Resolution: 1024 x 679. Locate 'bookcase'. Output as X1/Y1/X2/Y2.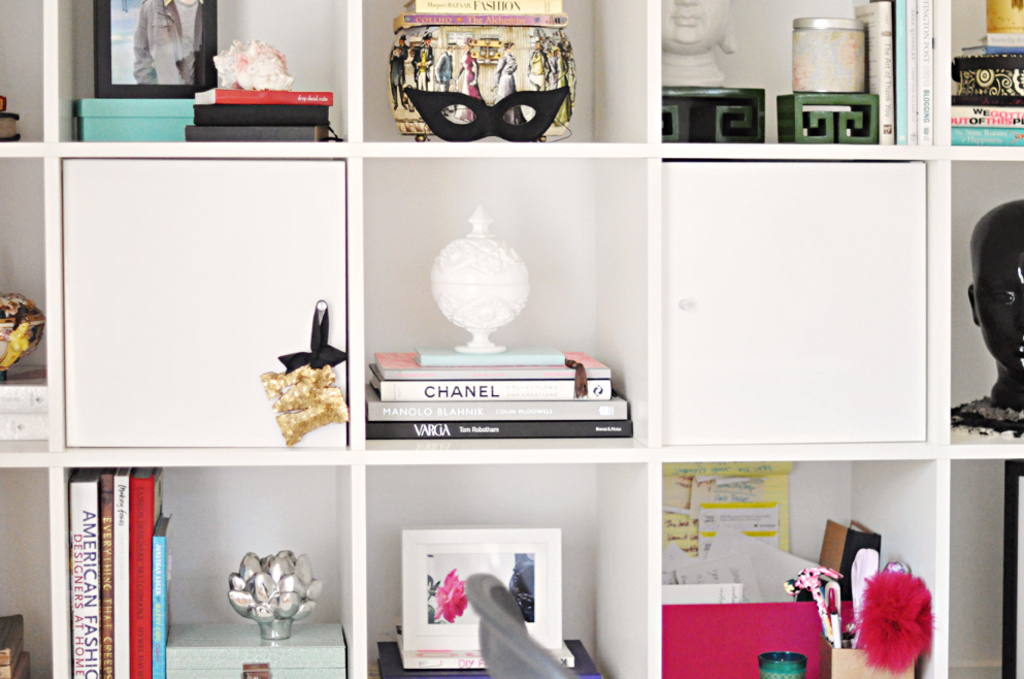
339/336/653/451.
